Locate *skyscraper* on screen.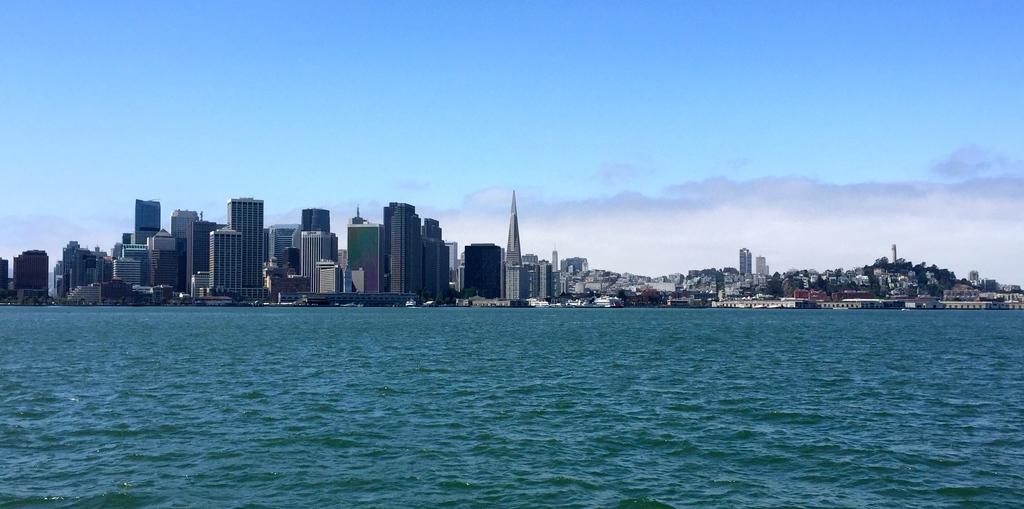
On screen at 263 214 308 264.
